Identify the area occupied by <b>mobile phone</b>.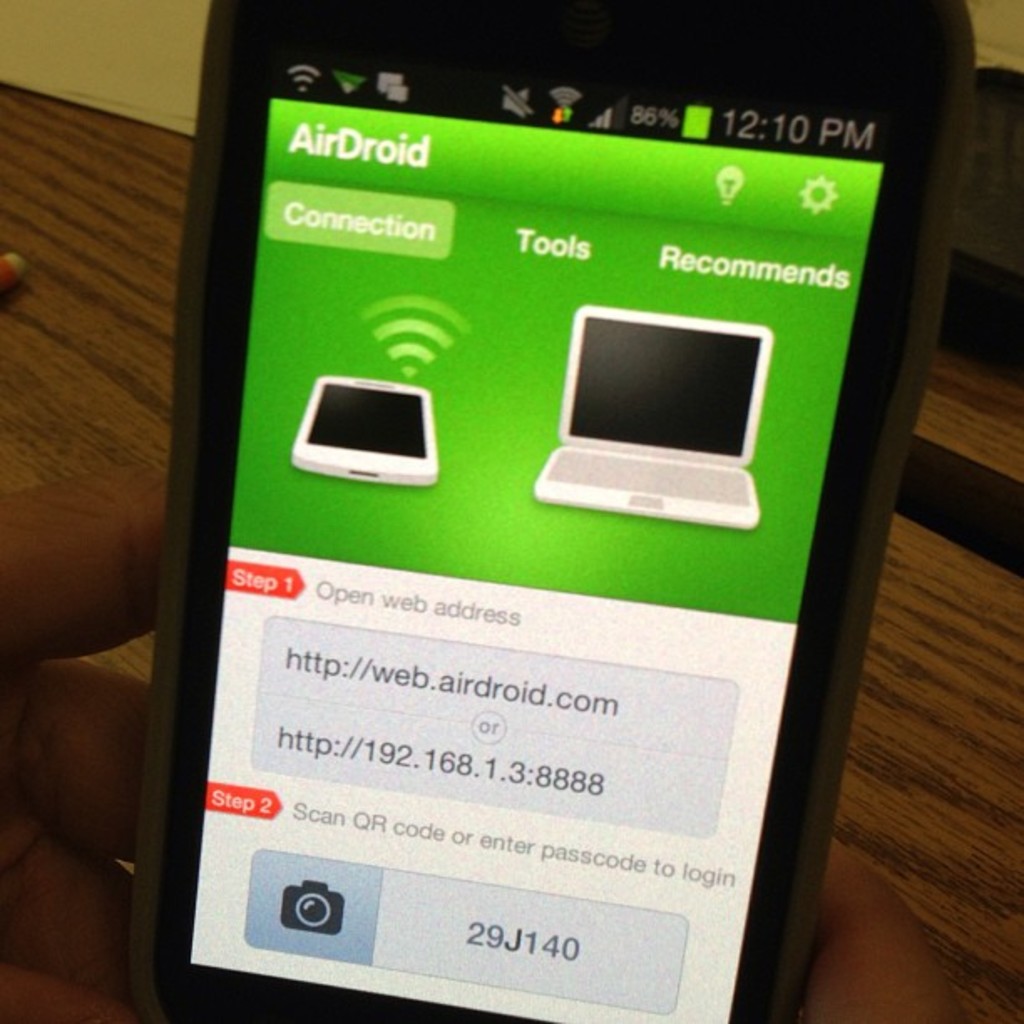
Area: box(110, 0, 977, 1022).
